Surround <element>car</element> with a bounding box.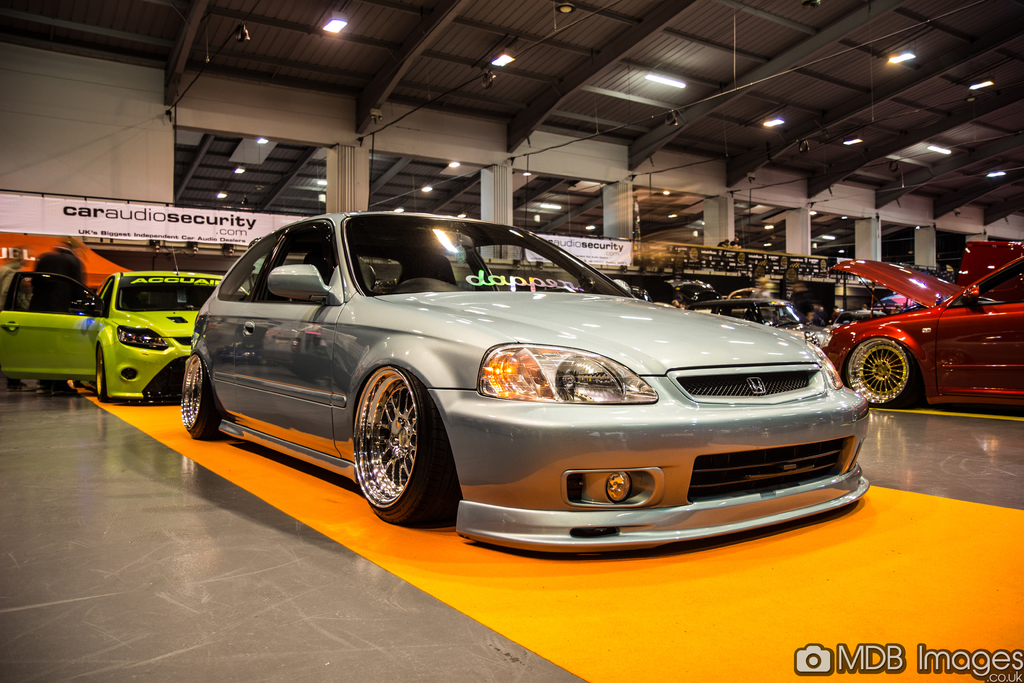
crop(819, 255, 1023, 413).
